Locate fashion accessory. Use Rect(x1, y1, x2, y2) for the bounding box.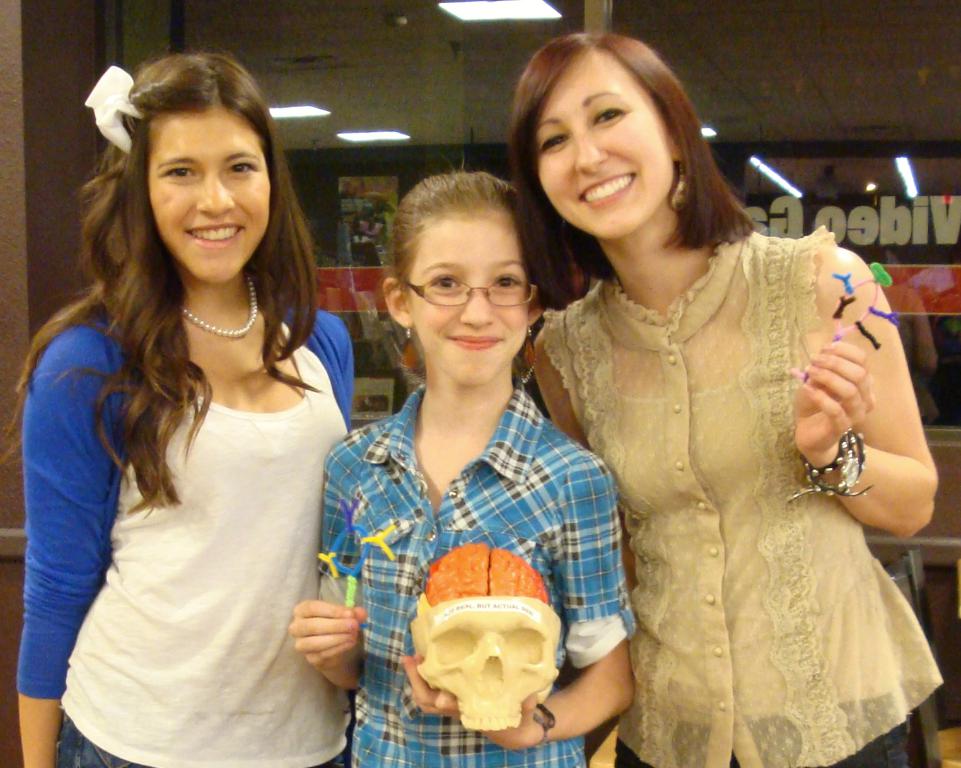
Rect(182, 262, 259, 340).
